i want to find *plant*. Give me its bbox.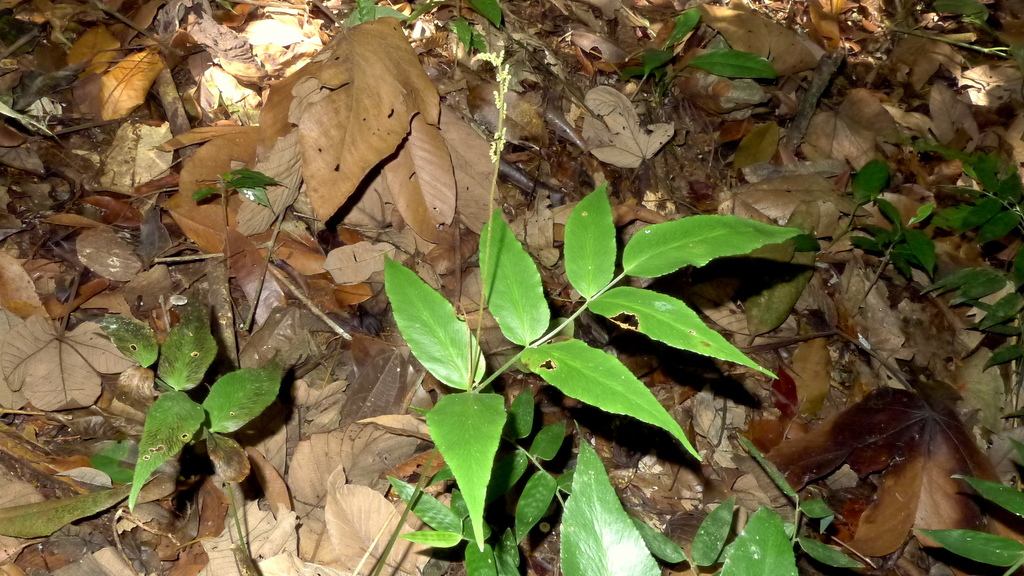
l=598, t=0, r=786, b=109.
